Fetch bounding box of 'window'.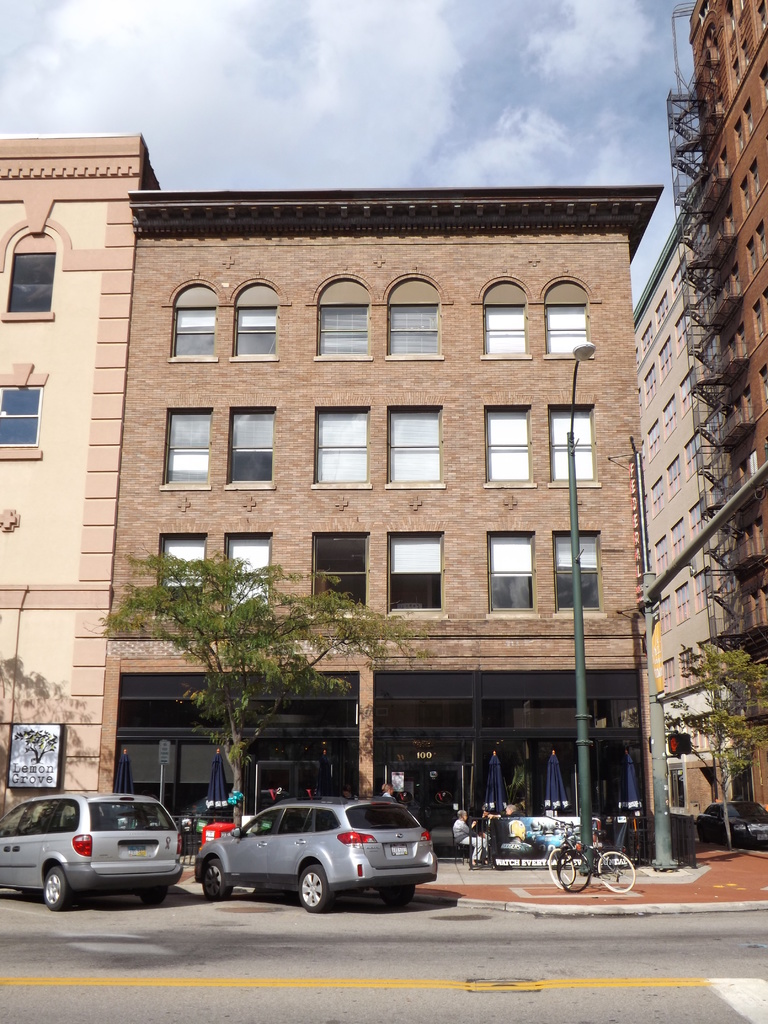
Bbox: 553,533,602,606.
